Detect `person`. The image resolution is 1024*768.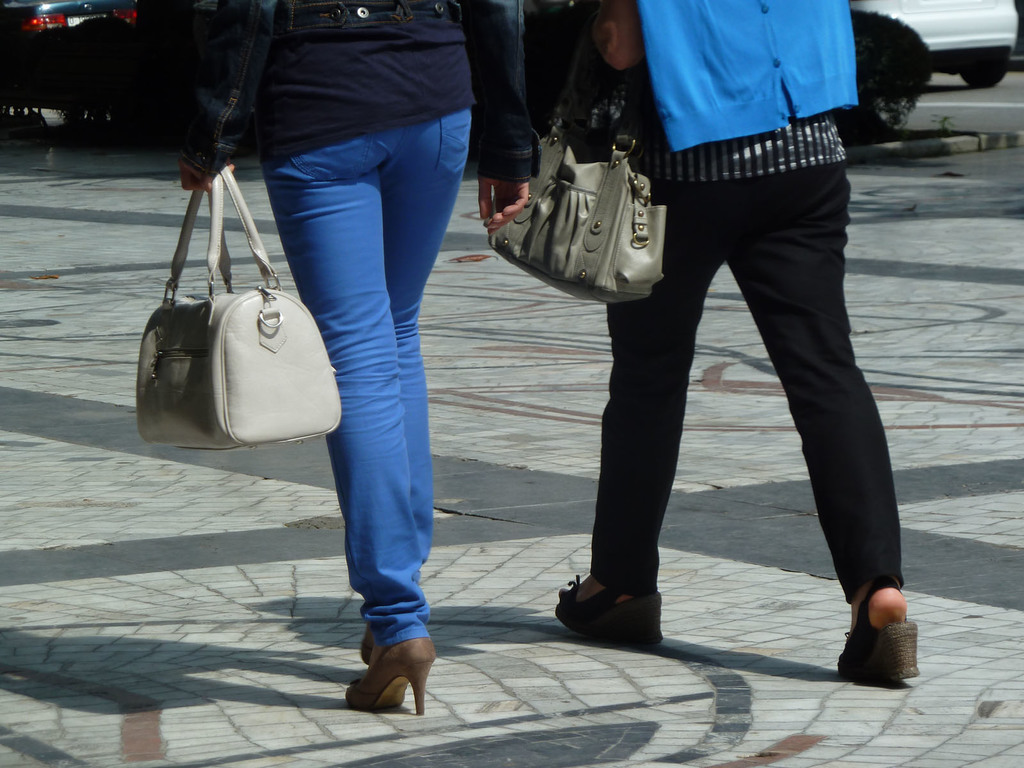
x1=548 y1=0 x2=916 y2=681.
